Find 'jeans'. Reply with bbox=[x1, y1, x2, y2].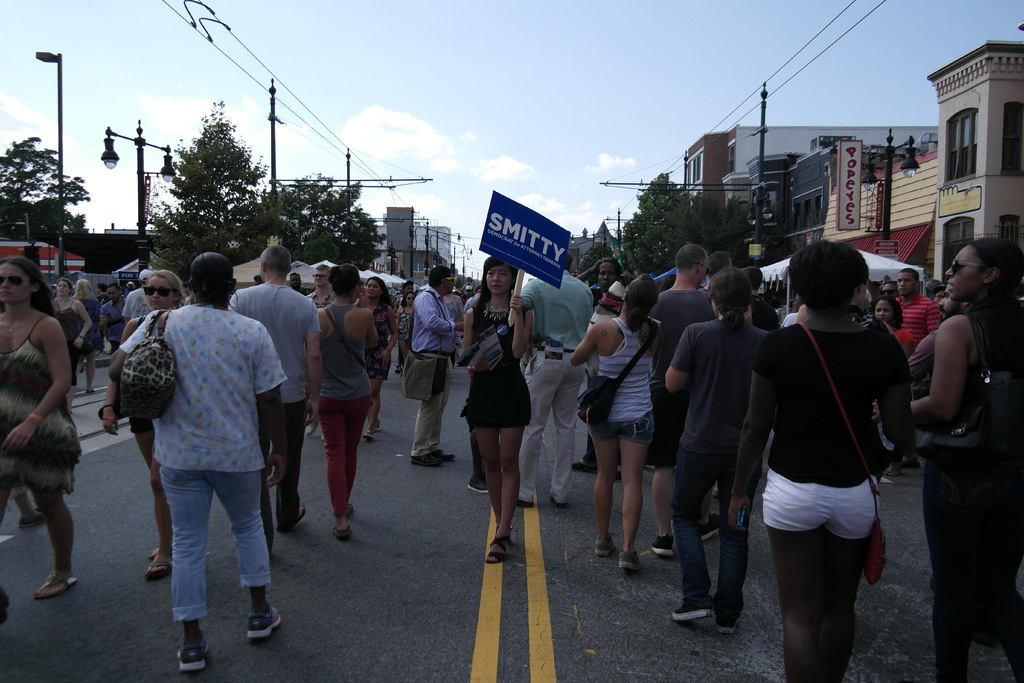
bbox=[166, 461, 273, 617].
